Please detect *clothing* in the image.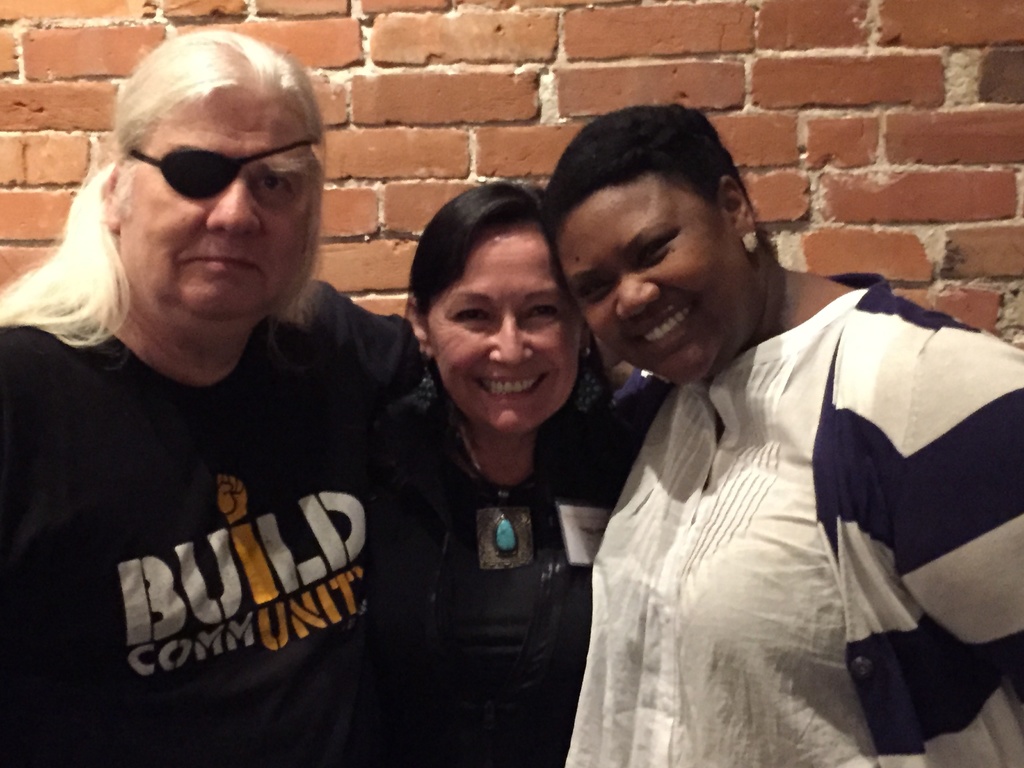
<box>385,367,642,765</box>.
